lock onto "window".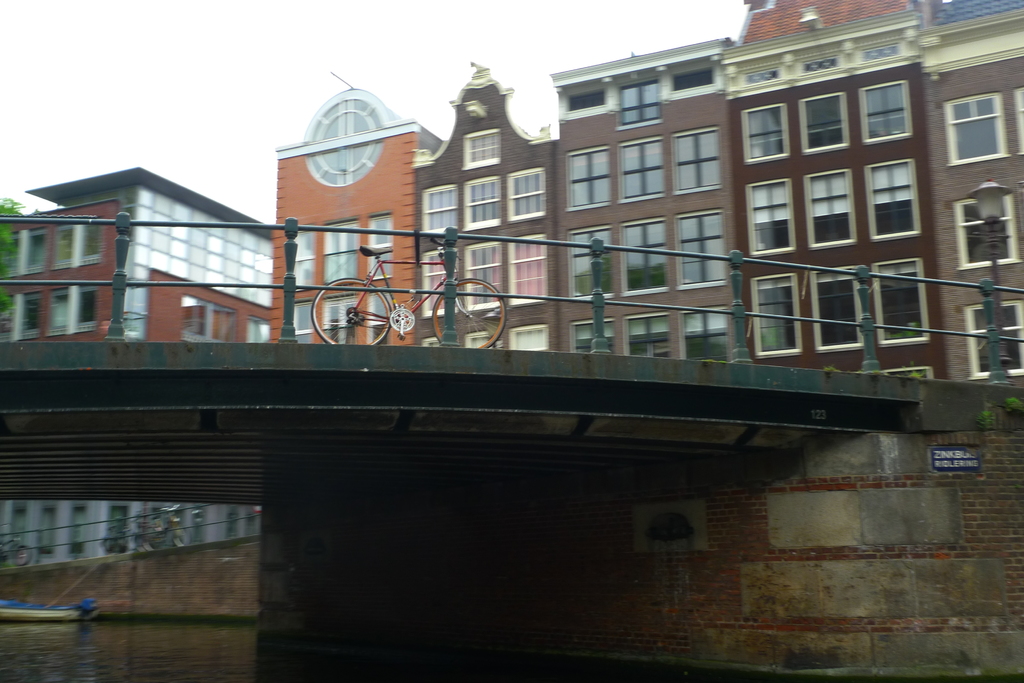
Locked: left=571, top=319, right=618, bottom=360.
